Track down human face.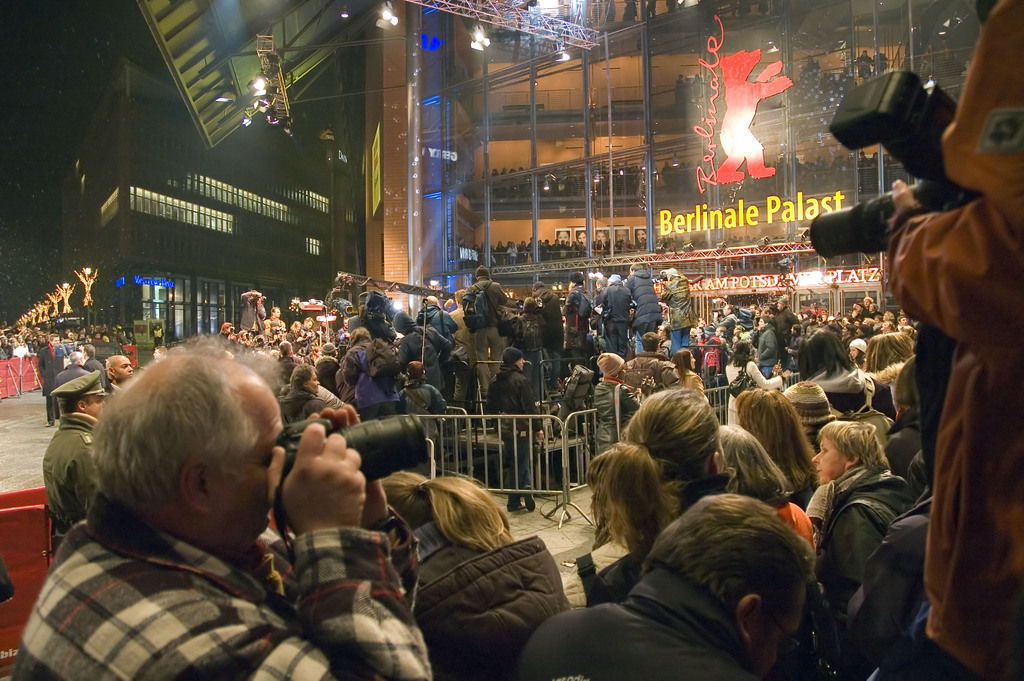
Tracked to [849, 345, 860, 361].
